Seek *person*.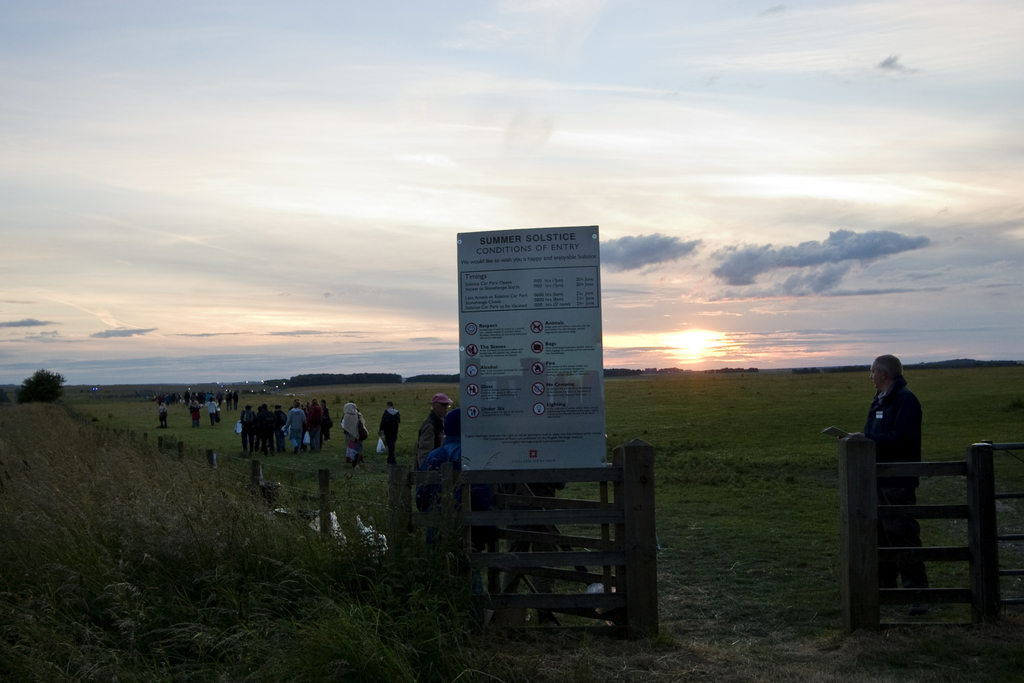
crop(323, 397, 336, 441).
